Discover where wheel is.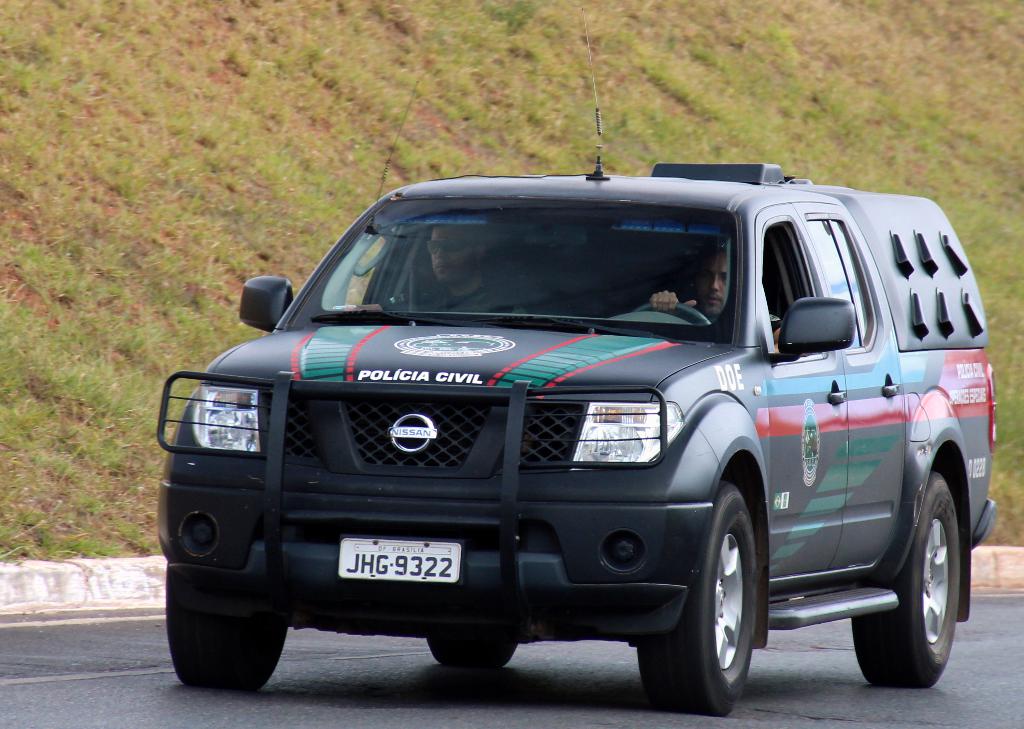
Discovered at locate(675, 479, 776, 714).
